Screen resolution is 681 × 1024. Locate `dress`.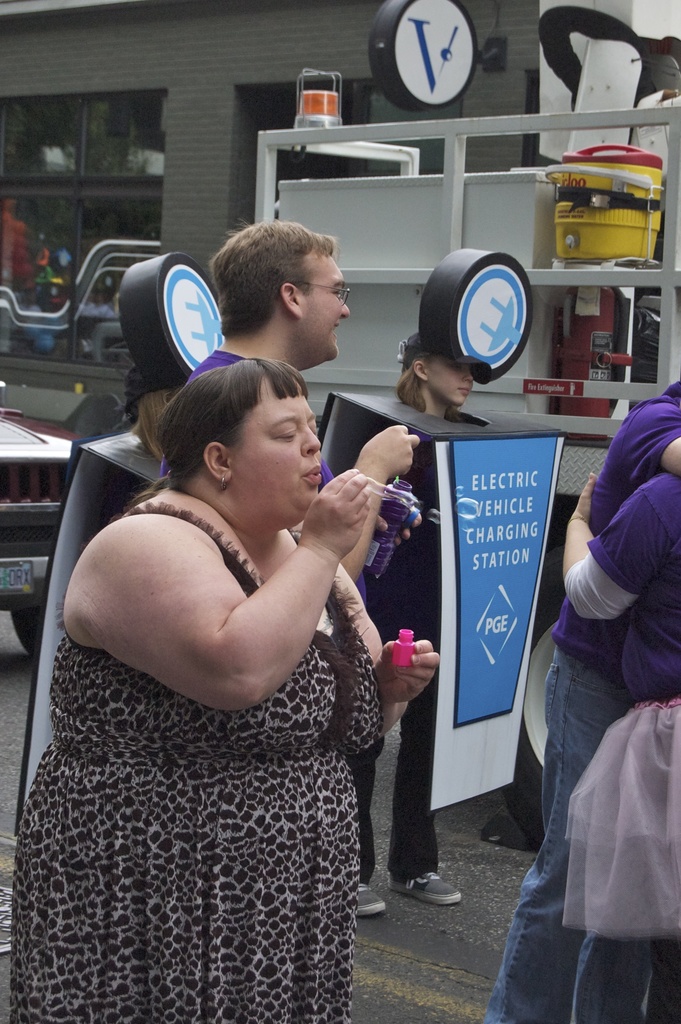
pyautogui.locateOnScreen(6, 503, 384, 1023).
